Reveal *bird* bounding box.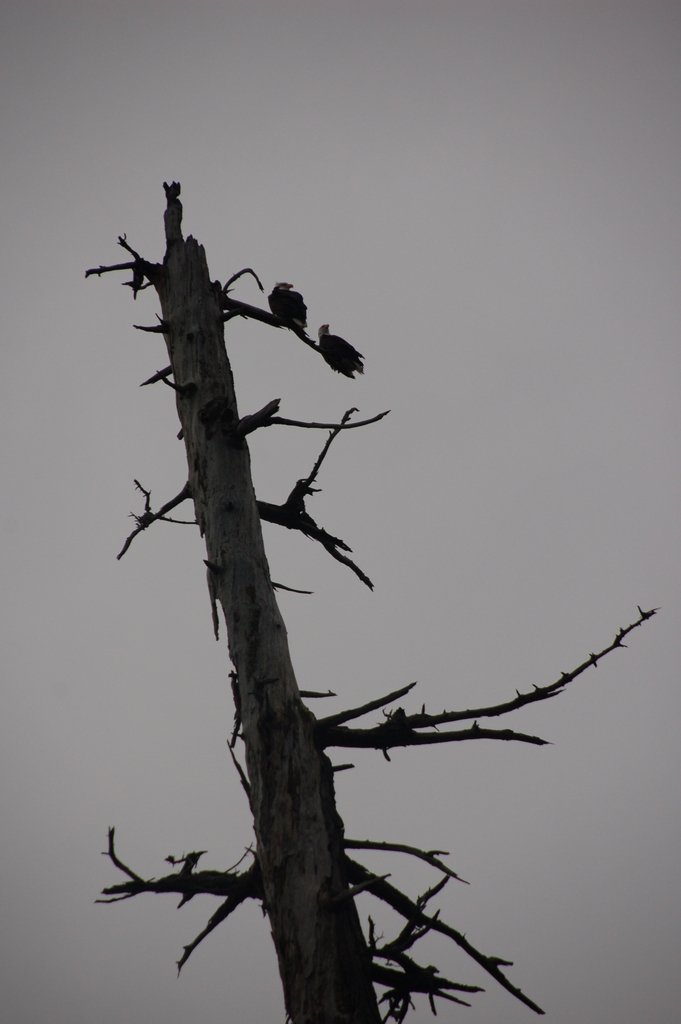
Revealed: pyautogui.locateOnScreen(313, 319, 364, 385).
